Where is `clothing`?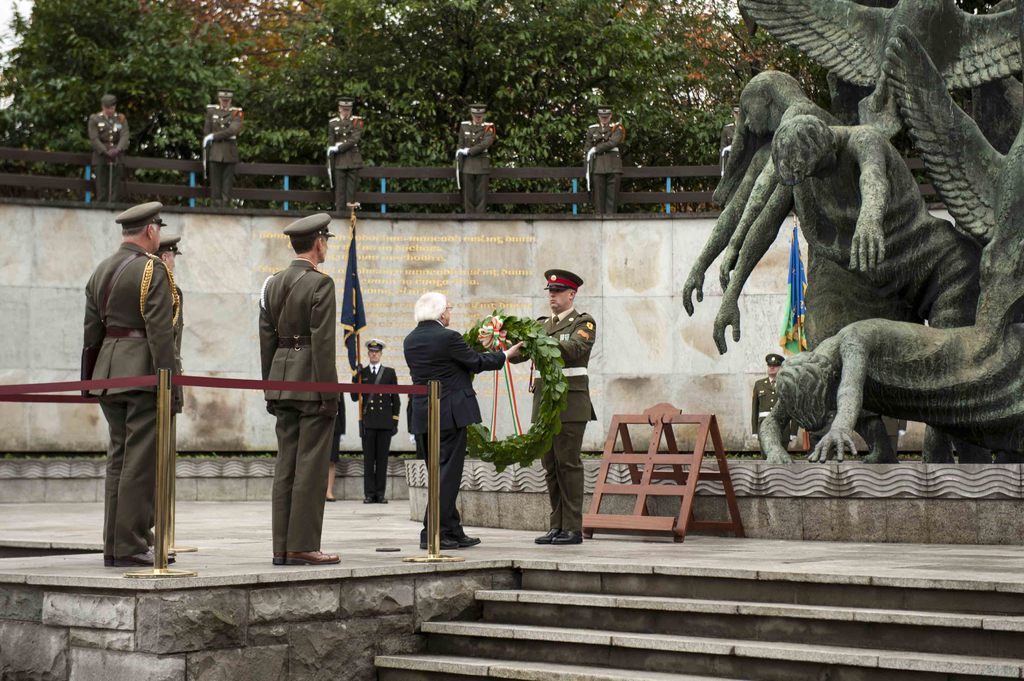
454, 120, 495, 214.
